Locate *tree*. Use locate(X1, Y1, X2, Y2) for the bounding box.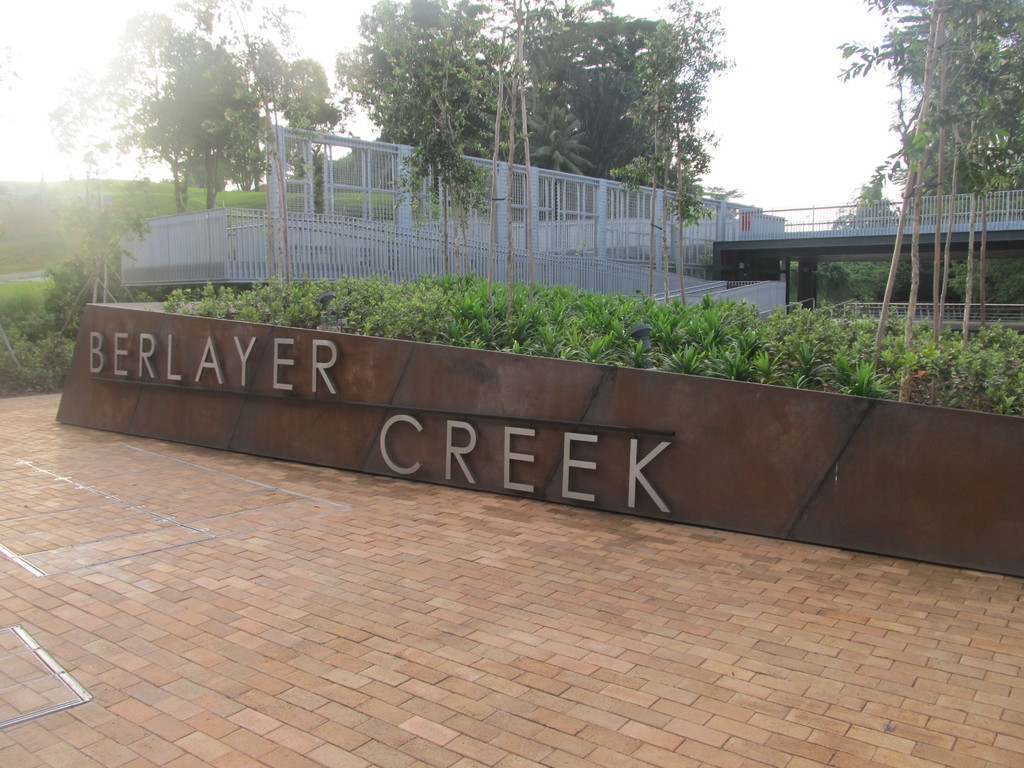
locate(312, 0, 463, 153).
